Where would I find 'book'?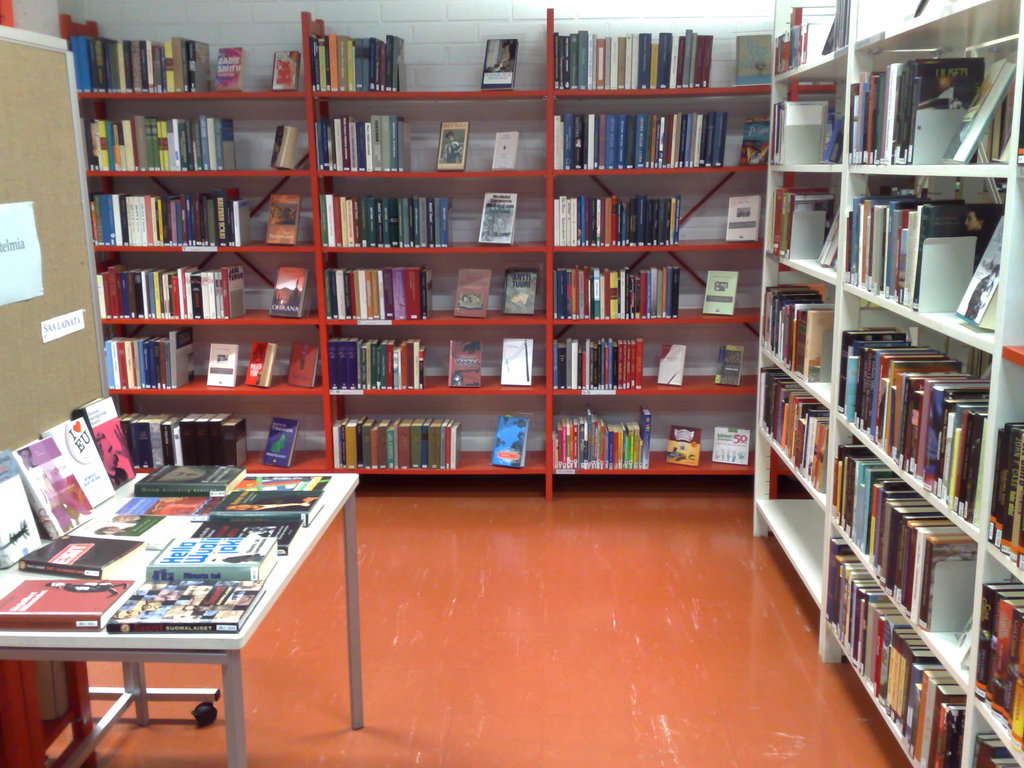
At 700, 271, 737, 315.
